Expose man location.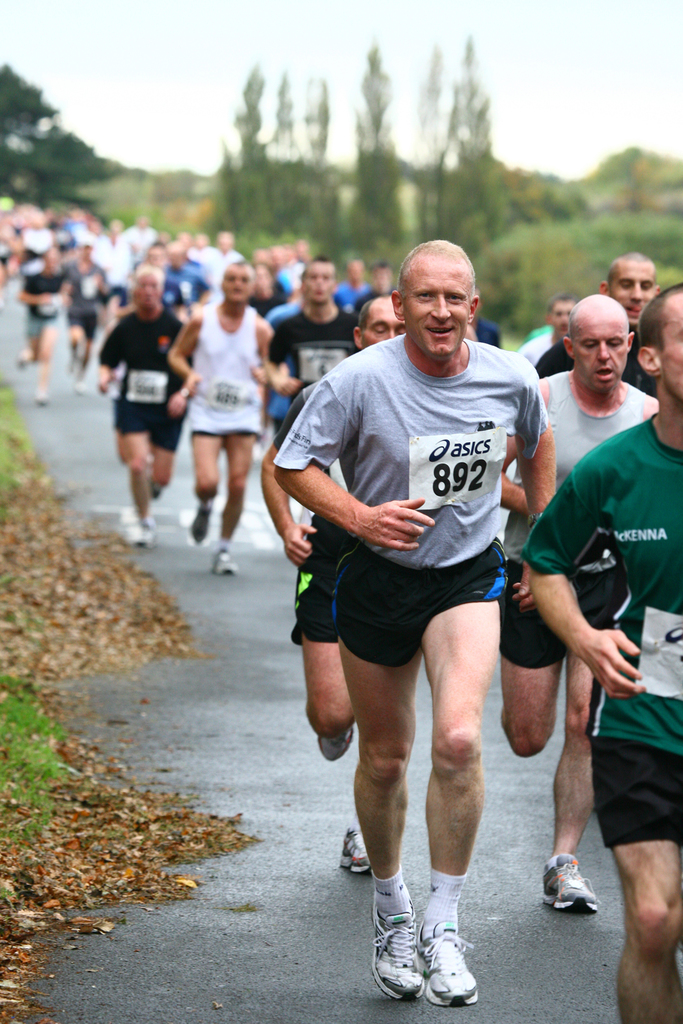
Exposed at left=526, top=278, right=682, bottom=1023.
